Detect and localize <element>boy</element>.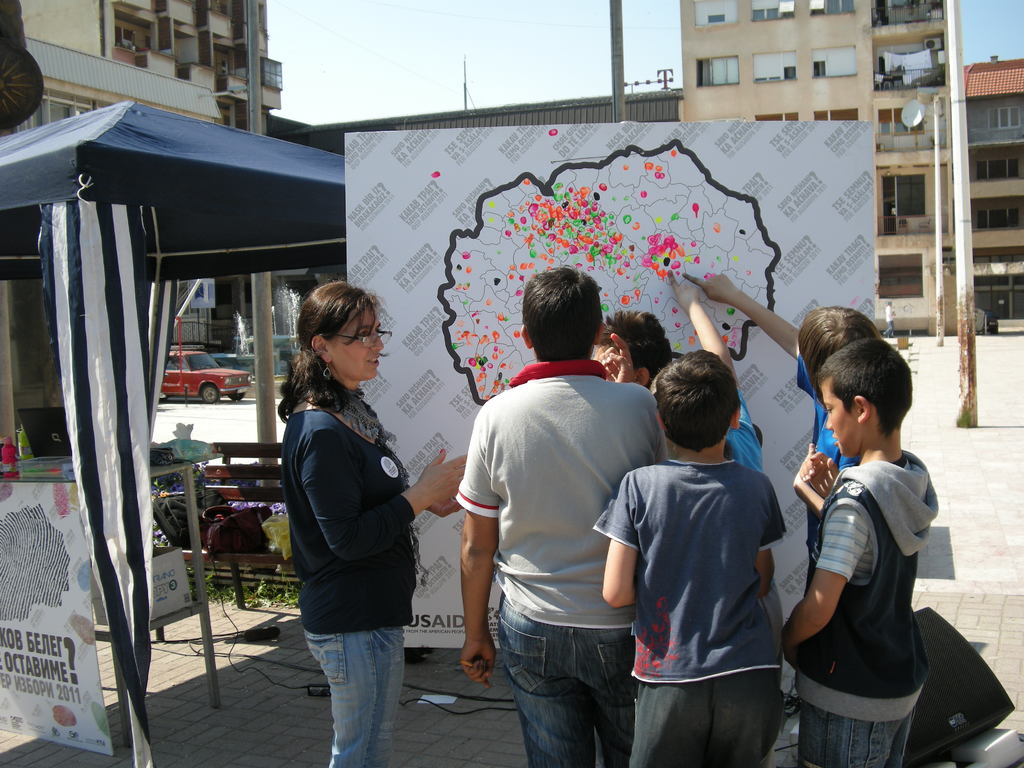
Localized at [left=680, top=273, right=886, bottom=536].
